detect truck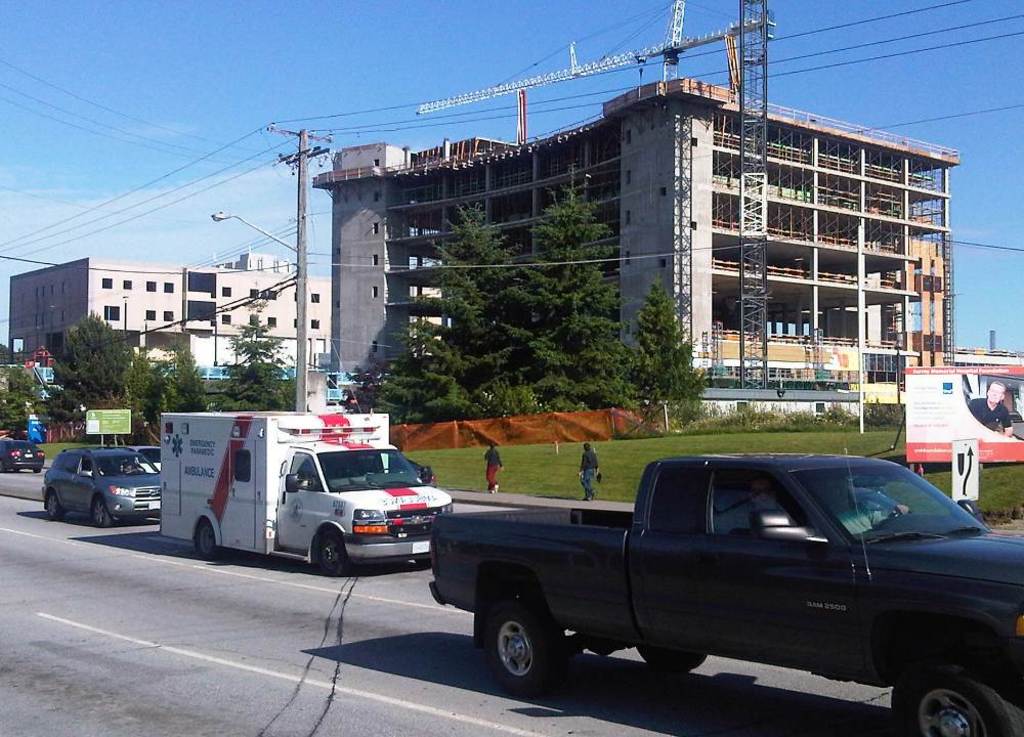
l=411, t=456, r=1023, b=720
